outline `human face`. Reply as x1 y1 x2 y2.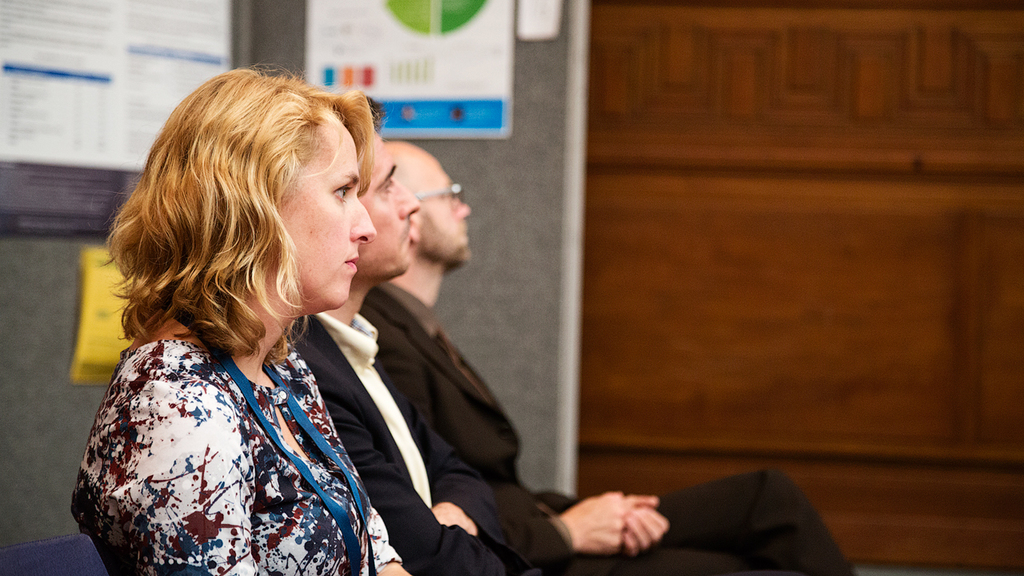
402 138 472 268.
